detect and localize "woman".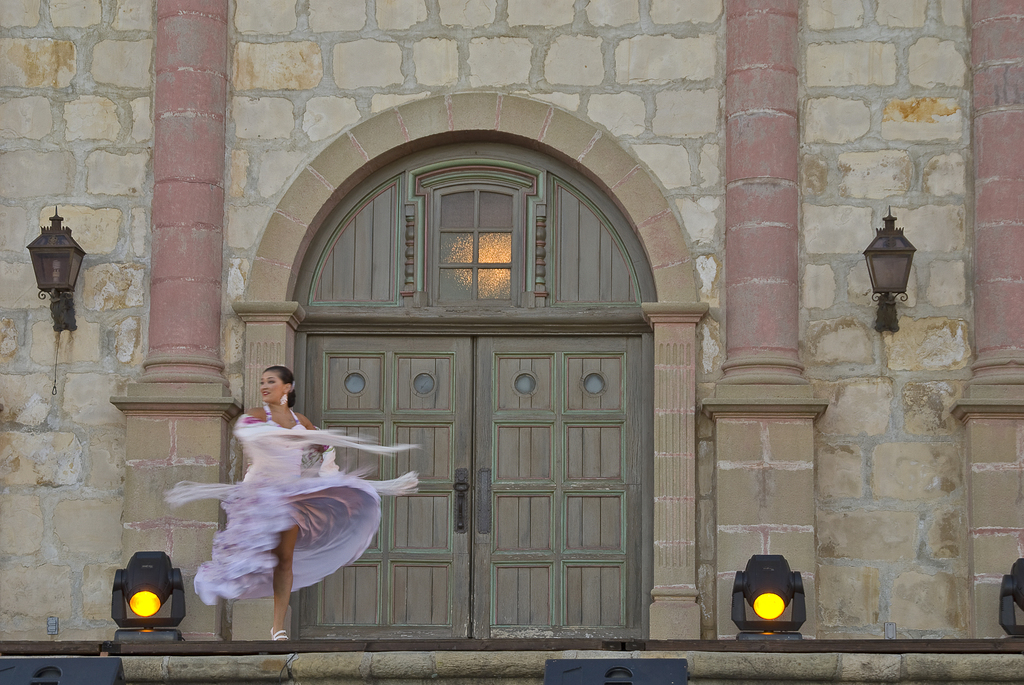
Localized at 175 373 395 635.
